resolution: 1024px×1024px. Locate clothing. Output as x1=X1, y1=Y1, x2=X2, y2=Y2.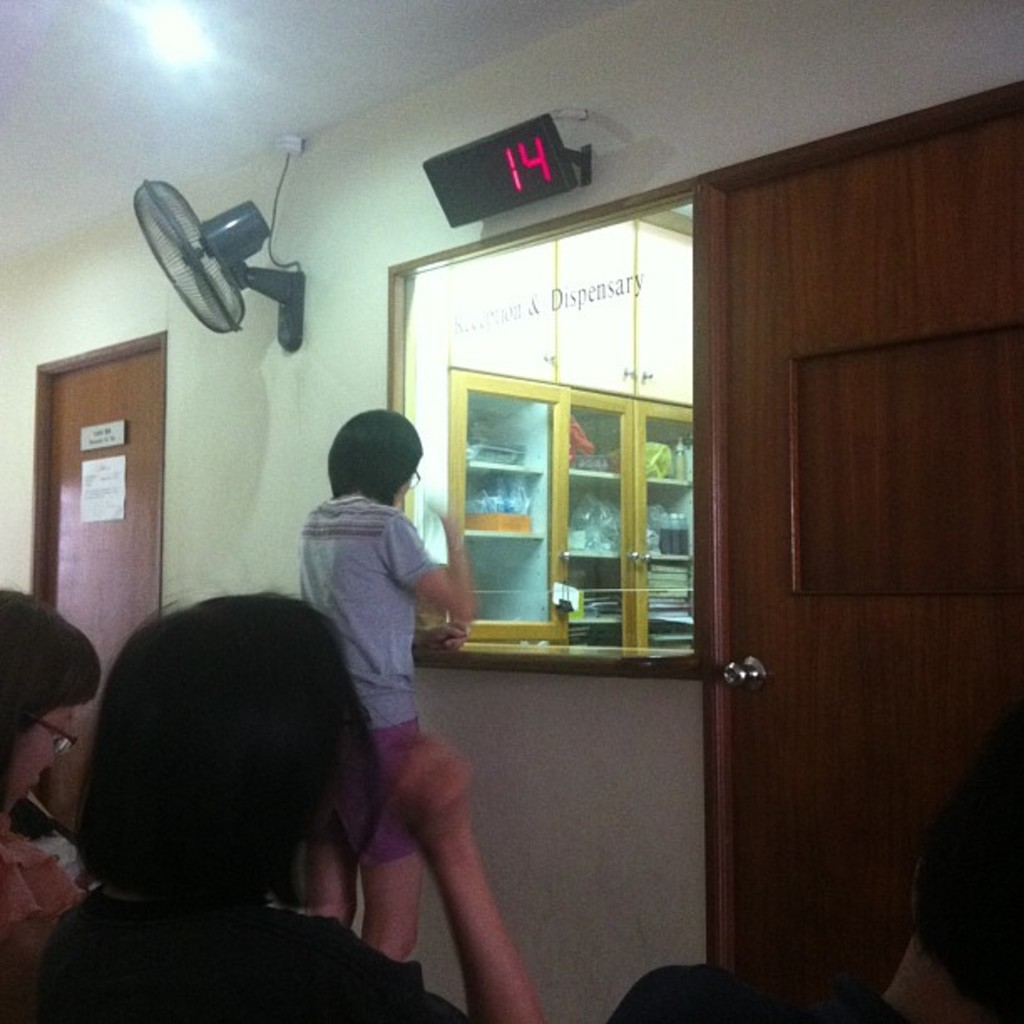
x1=18, y1=892, x2=430, y2=1022.
